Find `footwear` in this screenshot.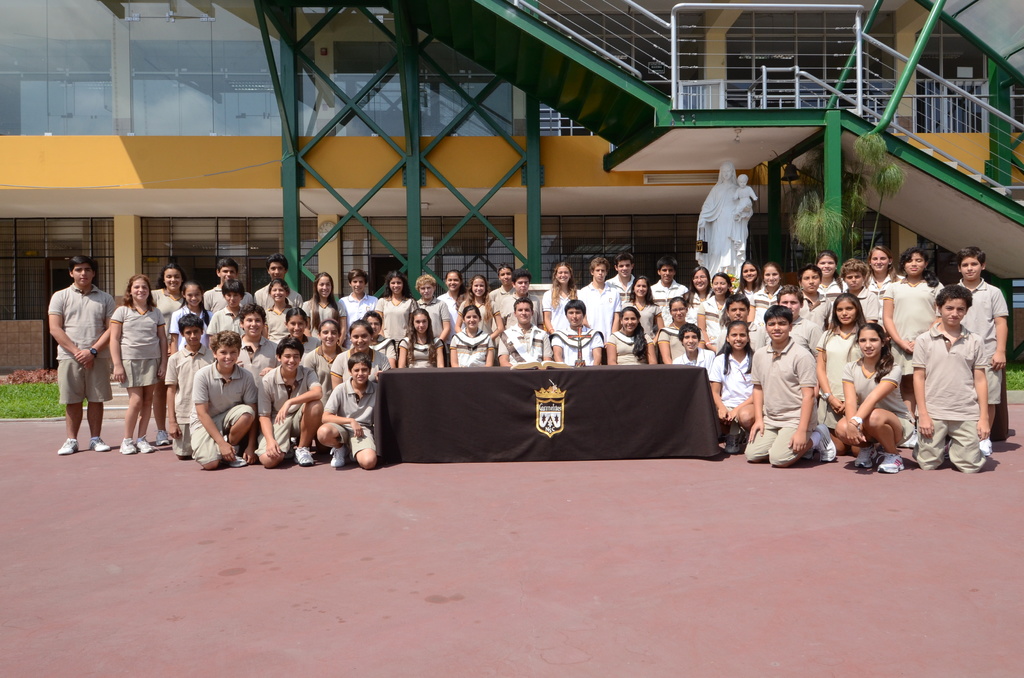
The bounding box for `footwear` is 295, 448, 315, 466.
